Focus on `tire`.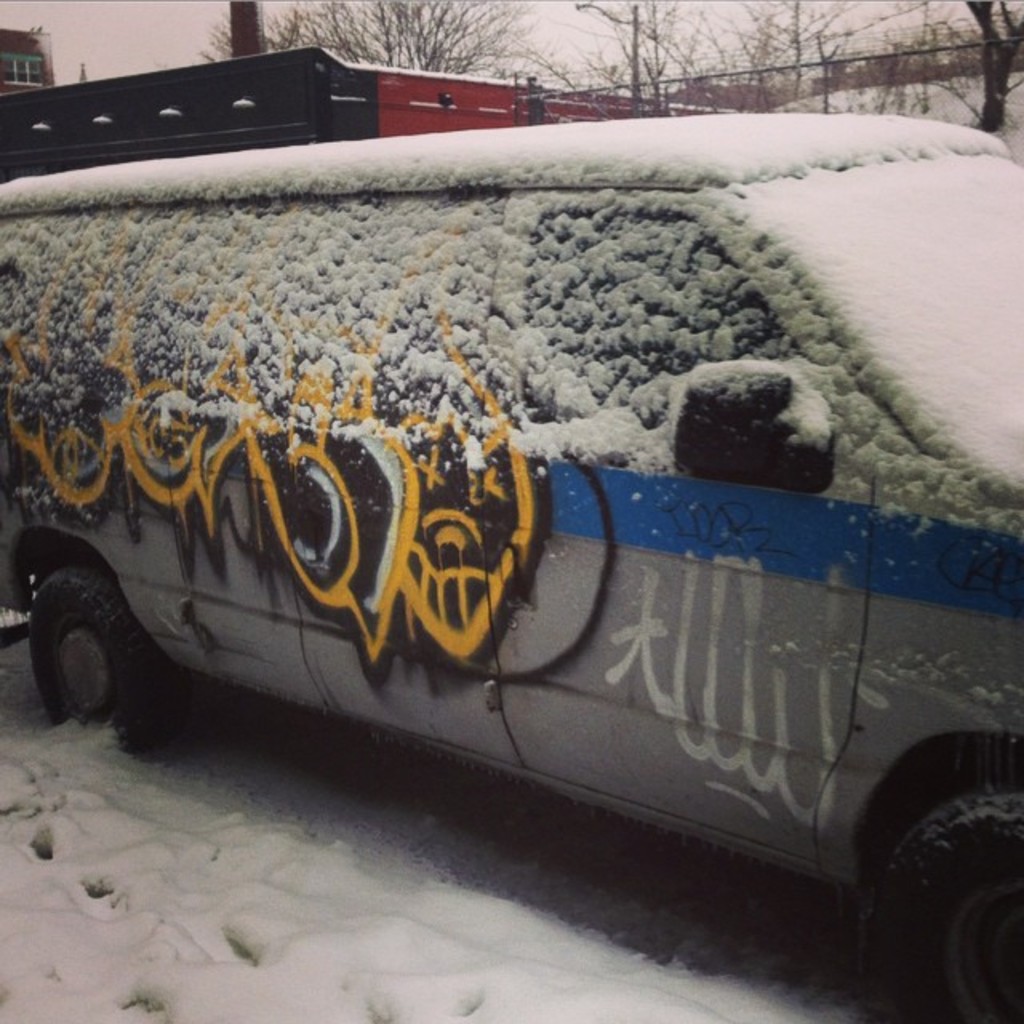
Focused at bbox(26, 571, 174, 733).
